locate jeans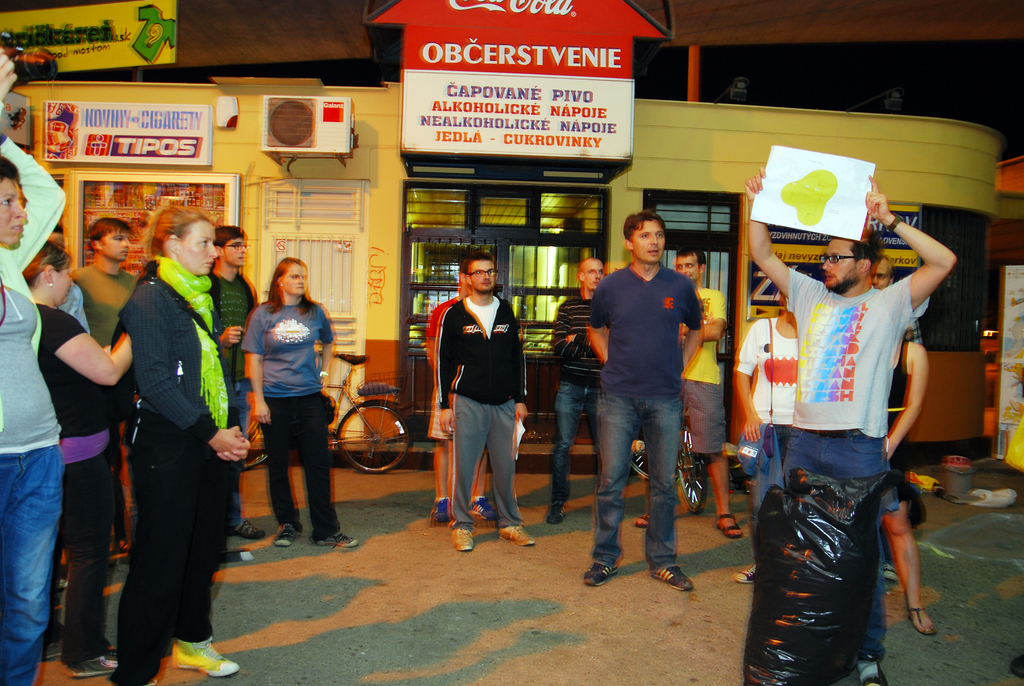
591 374 699 594
